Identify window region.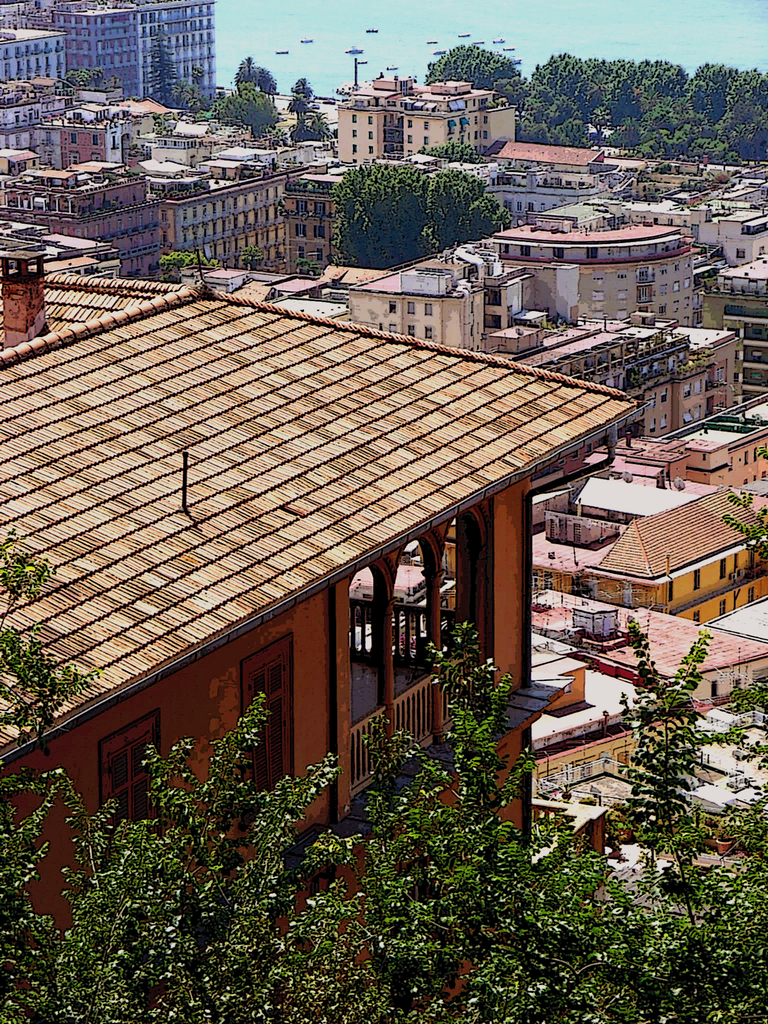
Region: bbox=[684, 295, 689, 307].
